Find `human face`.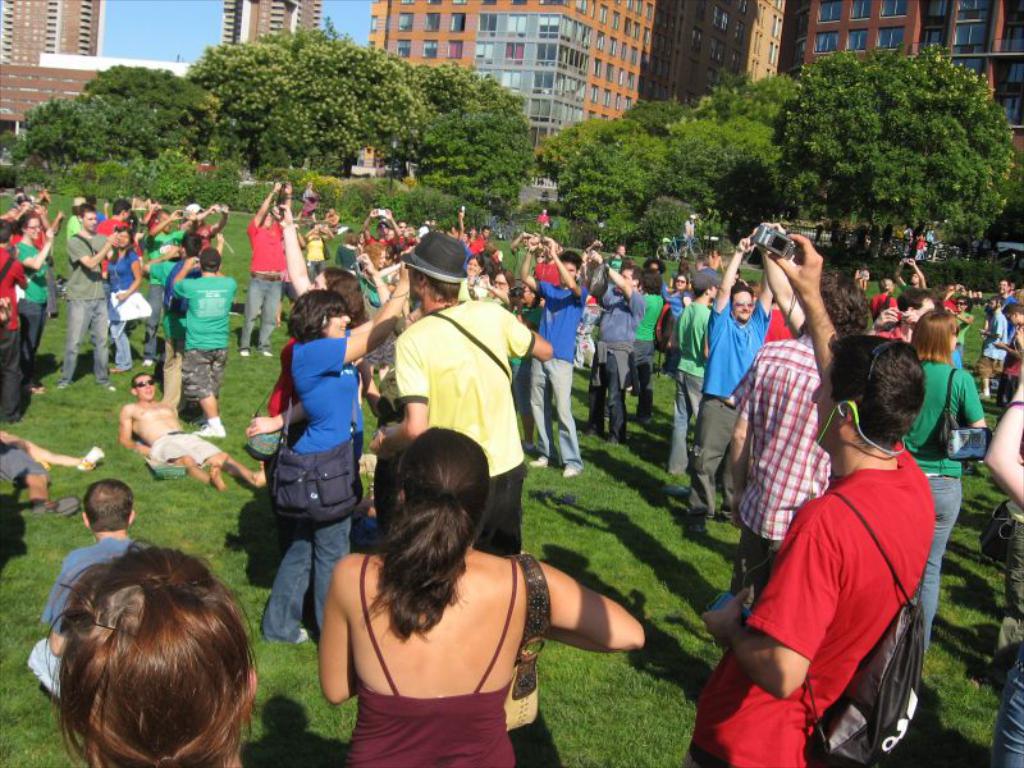
pyautogui.locateOnScreen(140, 380, 155, 402).
